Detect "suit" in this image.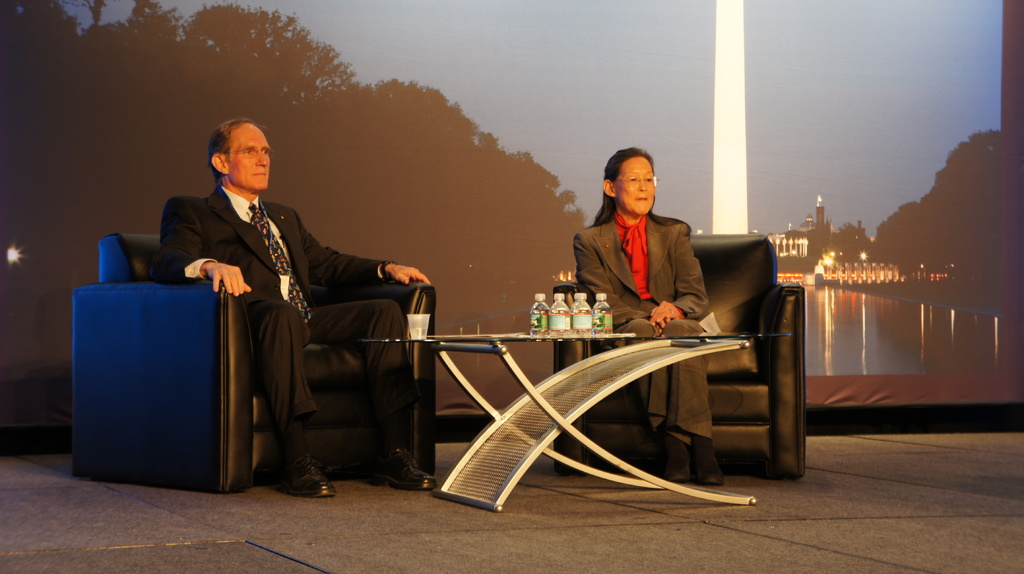
Detection: {"x1": 570, "y1": 207, "x2": 714, "y2": 446}.
